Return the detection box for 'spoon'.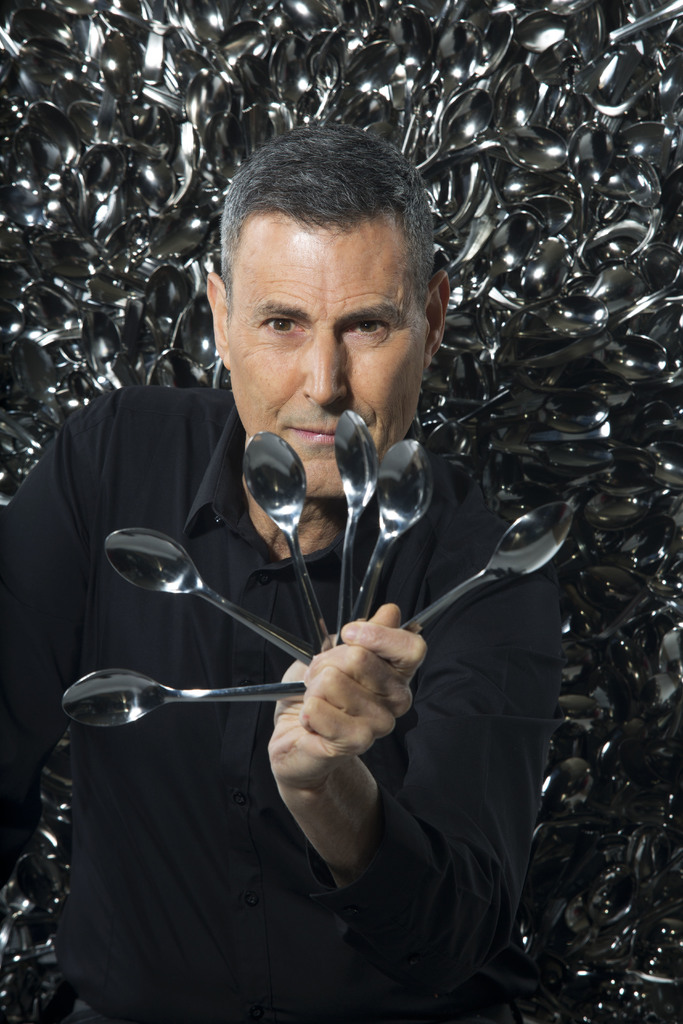
61,671,302,726.
